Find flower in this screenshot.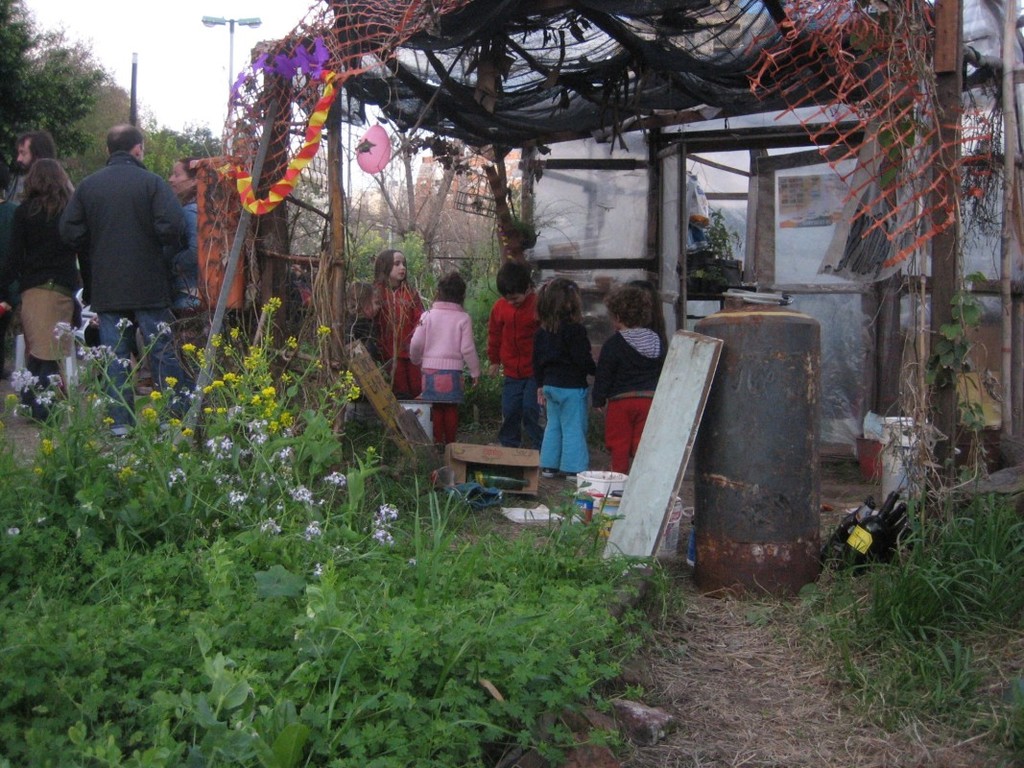
The bounding box for flower is detection(332, 374, 355, 399).
